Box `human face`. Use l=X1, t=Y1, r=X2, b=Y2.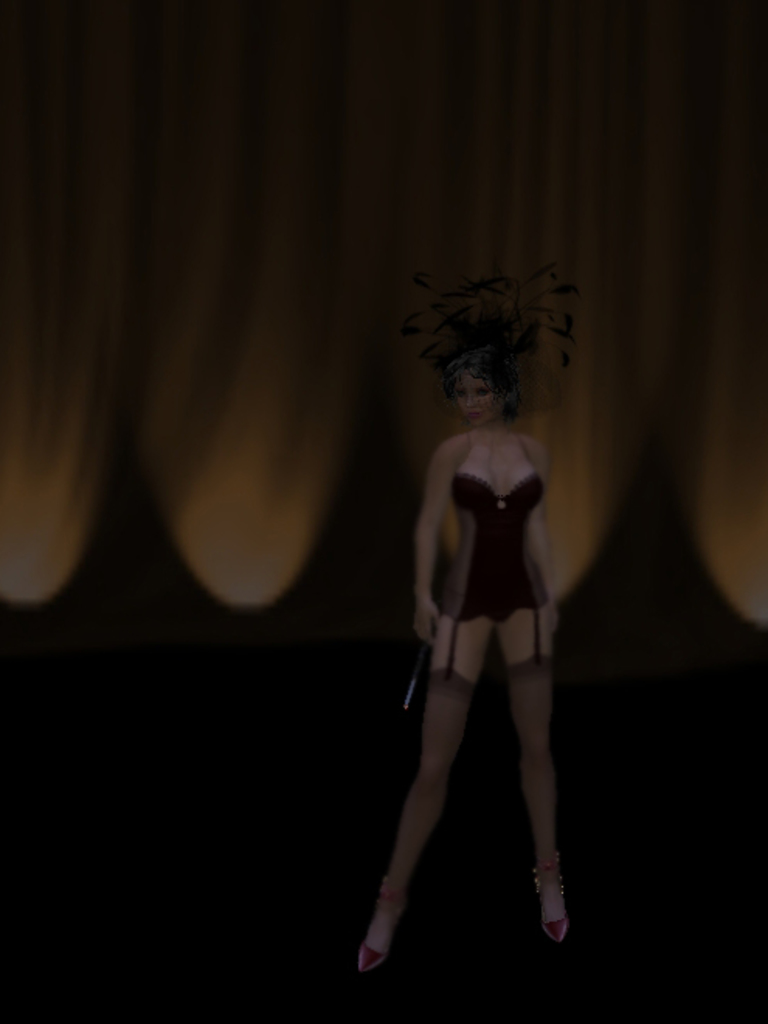
l=459, t=379, r=500, b=428.
